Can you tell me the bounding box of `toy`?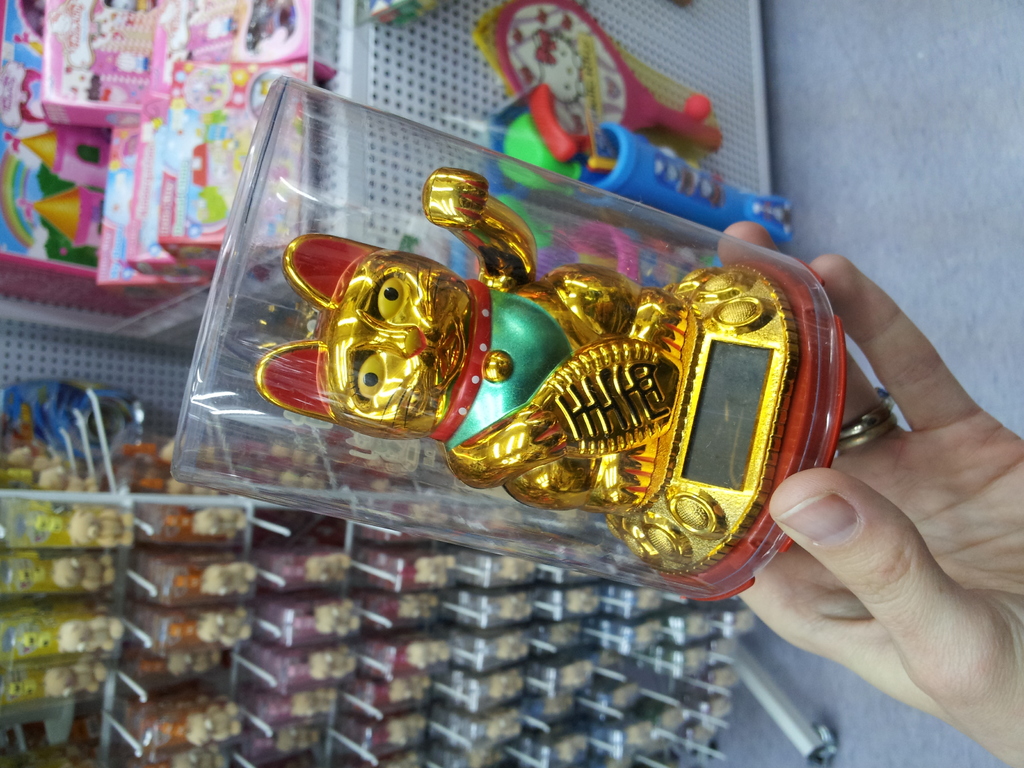
bbox=(199, 563, 255, 598).
